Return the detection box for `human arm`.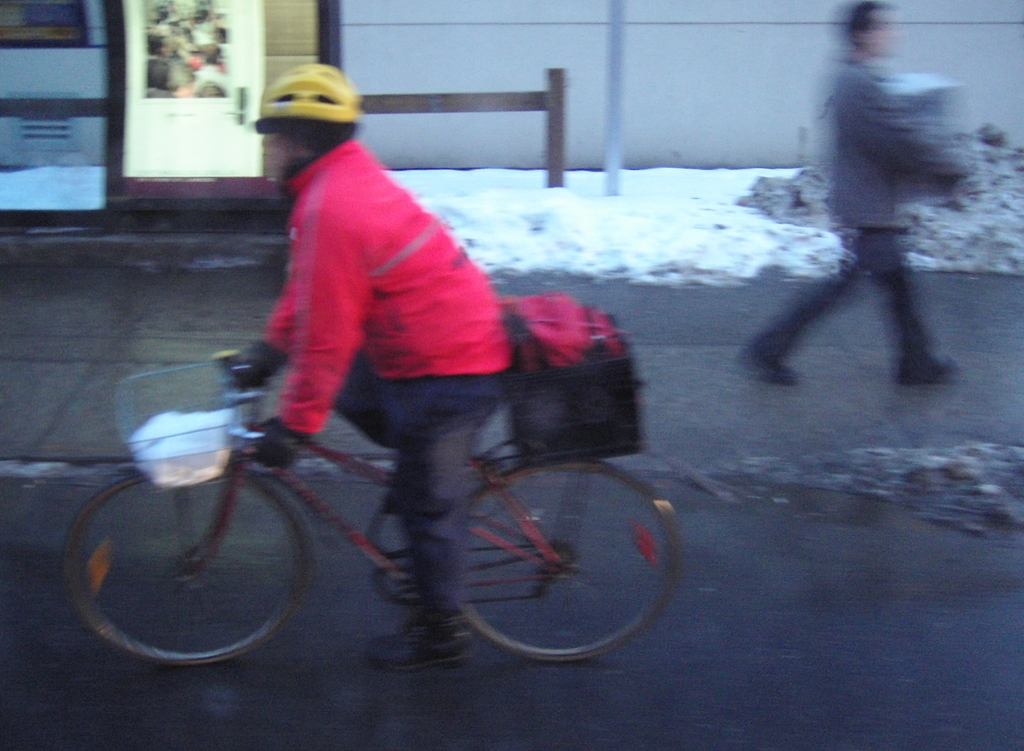
248 208 373 467.
